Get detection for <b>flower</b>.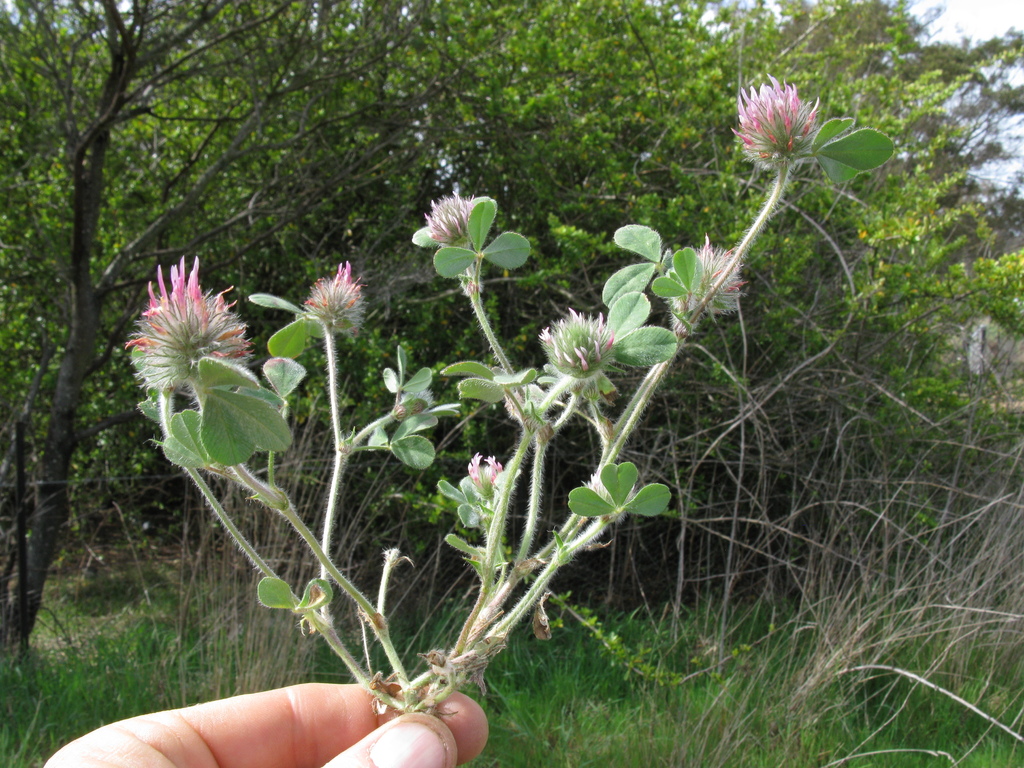
Detection: crop(125, 250, 261, 400).
